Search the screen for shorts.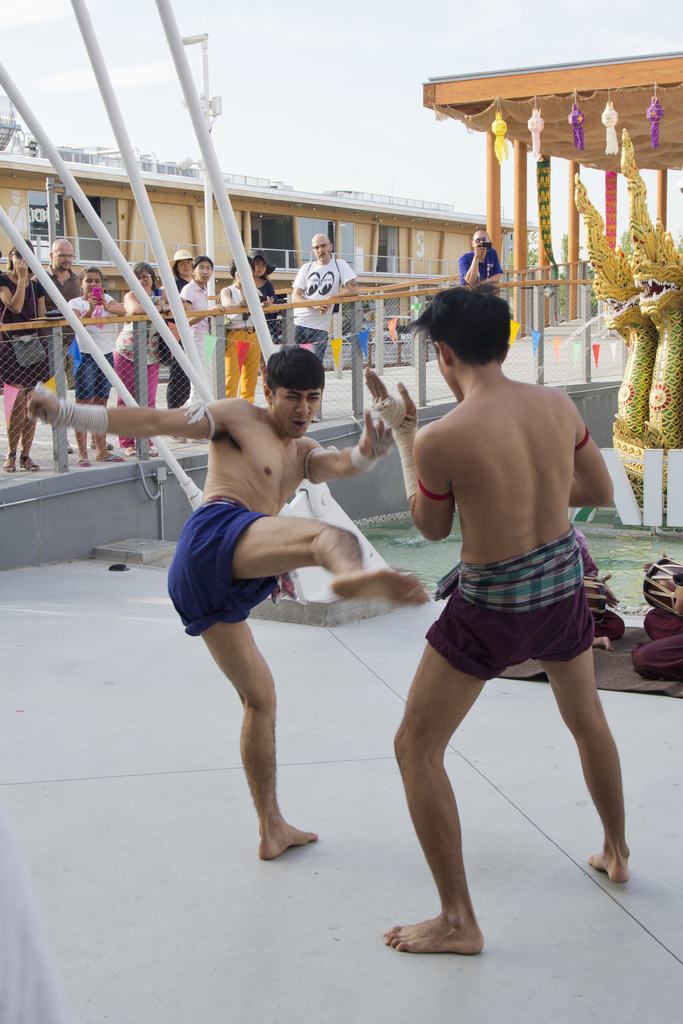
Found at bbox=(71, 354, 113, 399).
